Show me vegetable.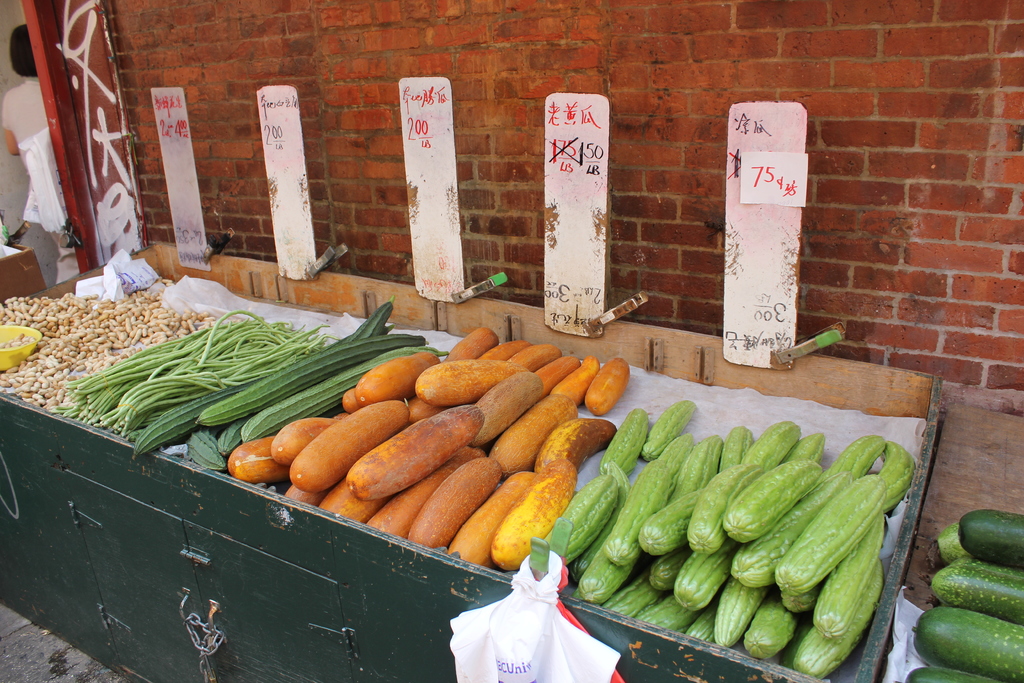
vegetable is here: bbox=(810, 511, 899, 638).
